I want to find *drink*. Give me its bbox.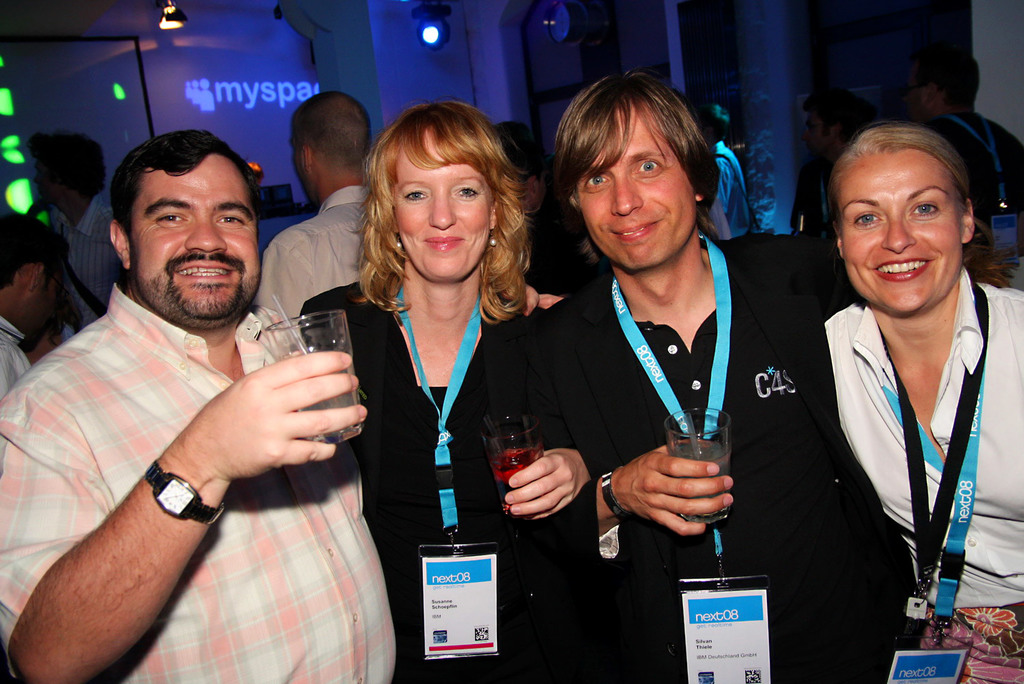
301:373:356:412.
